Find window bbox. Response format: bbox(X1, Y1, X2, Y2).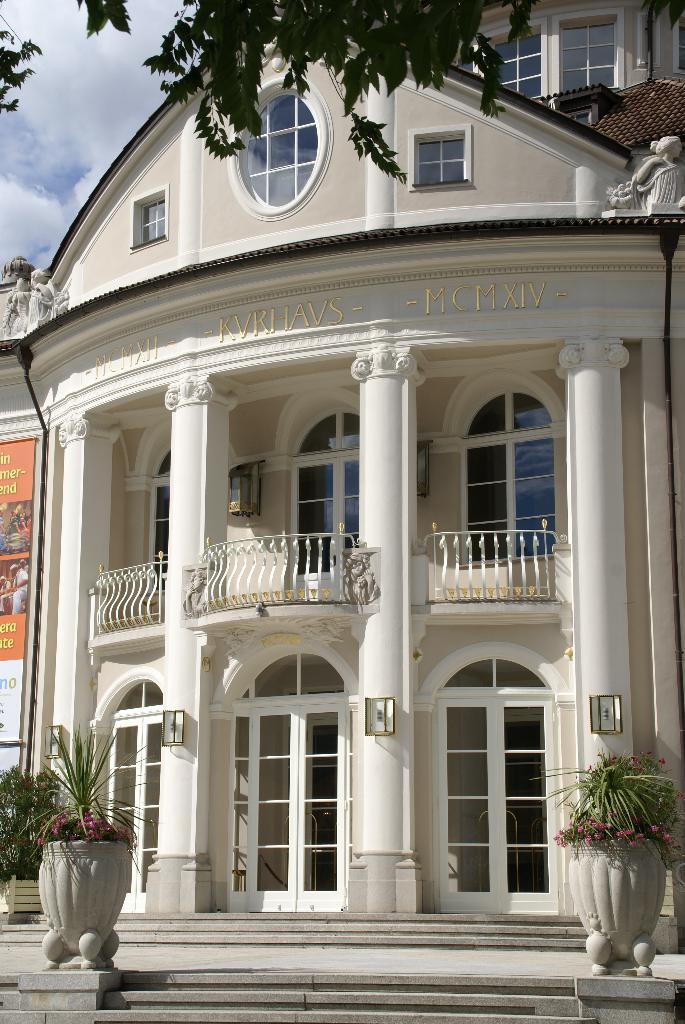
bbox(519, 479, 553, 519).
